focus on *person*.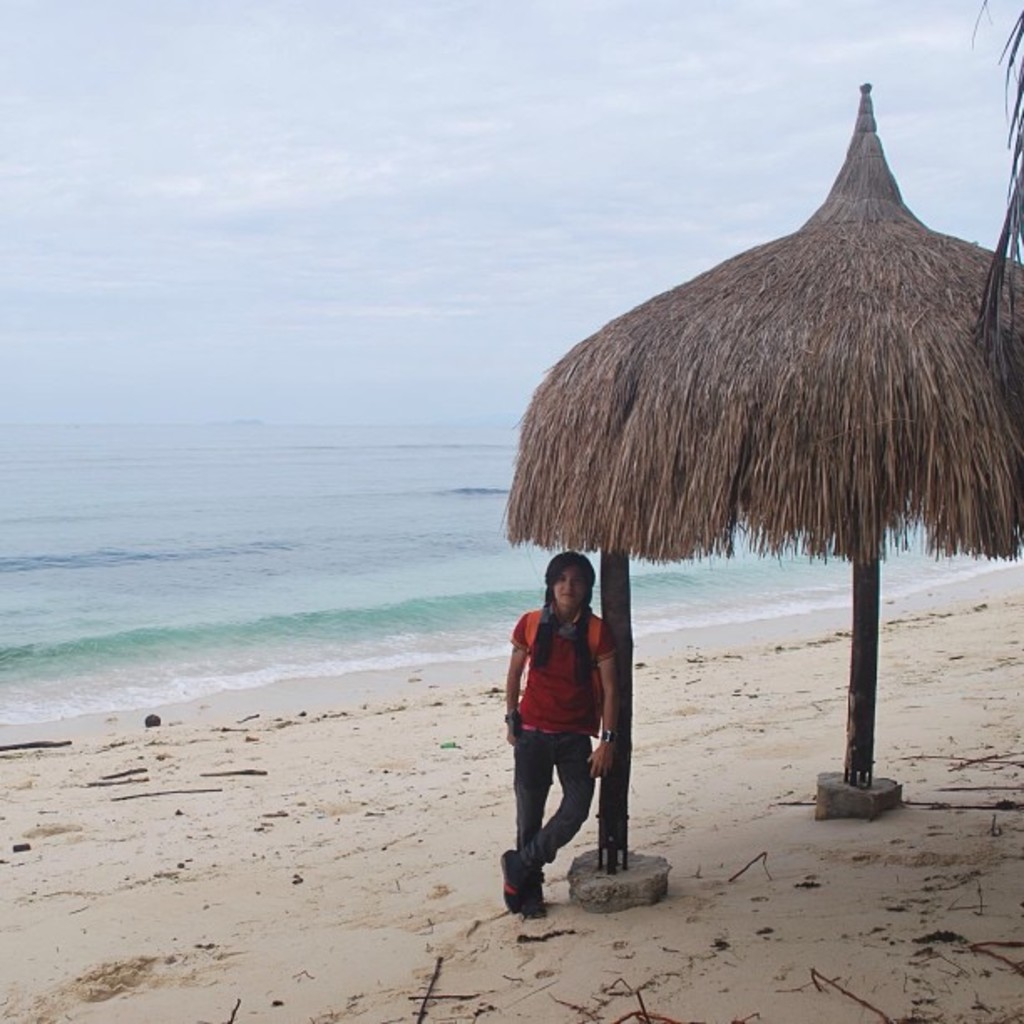
Focused at (494, 549, 624, 917).
